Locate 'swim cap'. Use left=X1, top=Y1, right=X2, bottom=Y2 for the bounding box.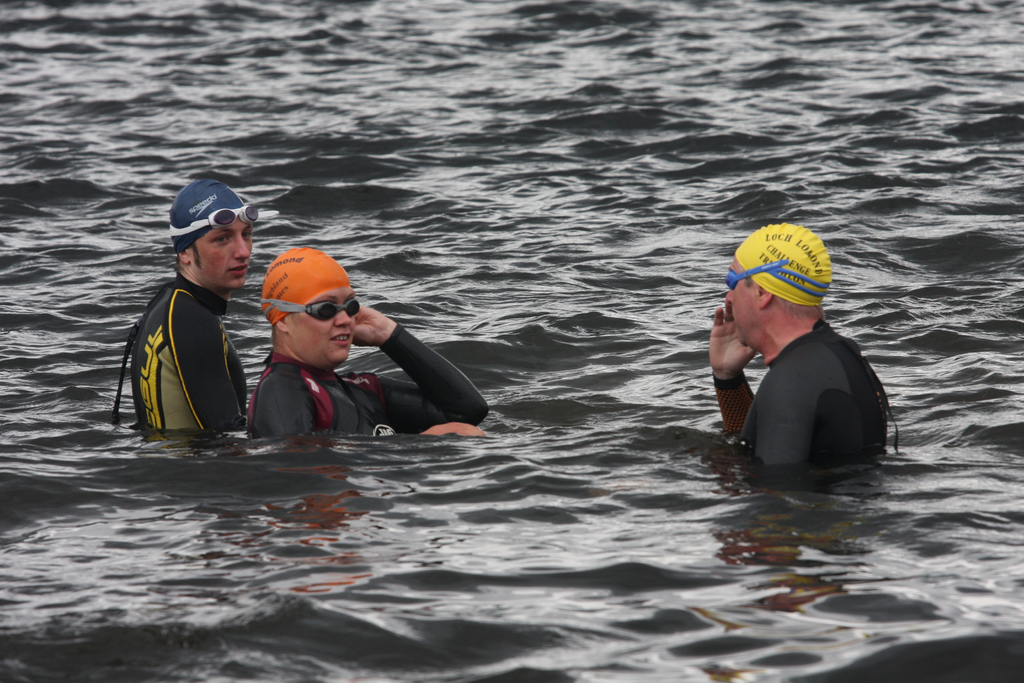
left=736, top=224, right=833, bottom=306.
